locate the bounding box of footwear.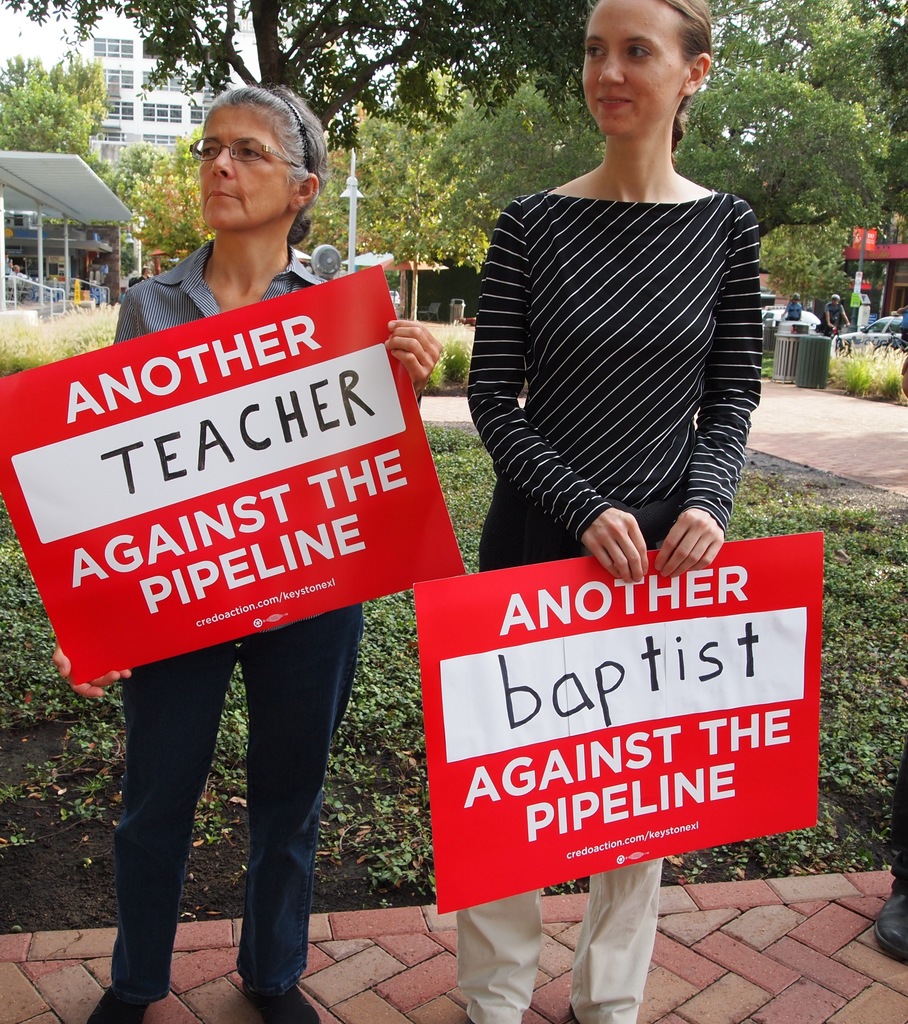
Bounding box: region(246, 972, 326, 1023).
